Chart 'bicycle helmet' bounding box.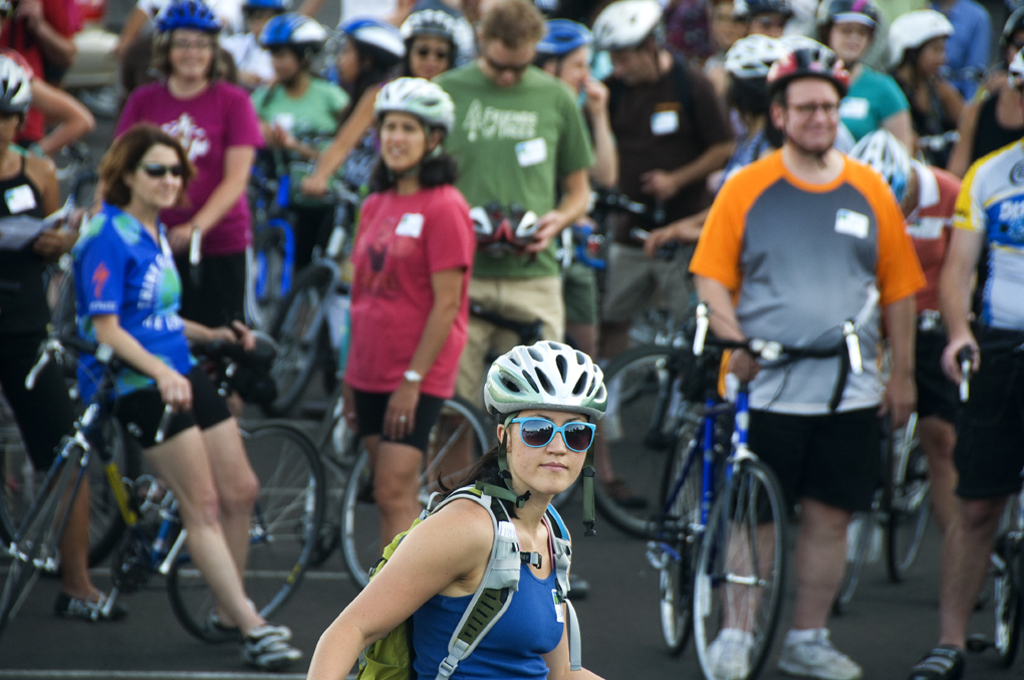
Charted: (left=476, top=334, right=606, bottom=427).
